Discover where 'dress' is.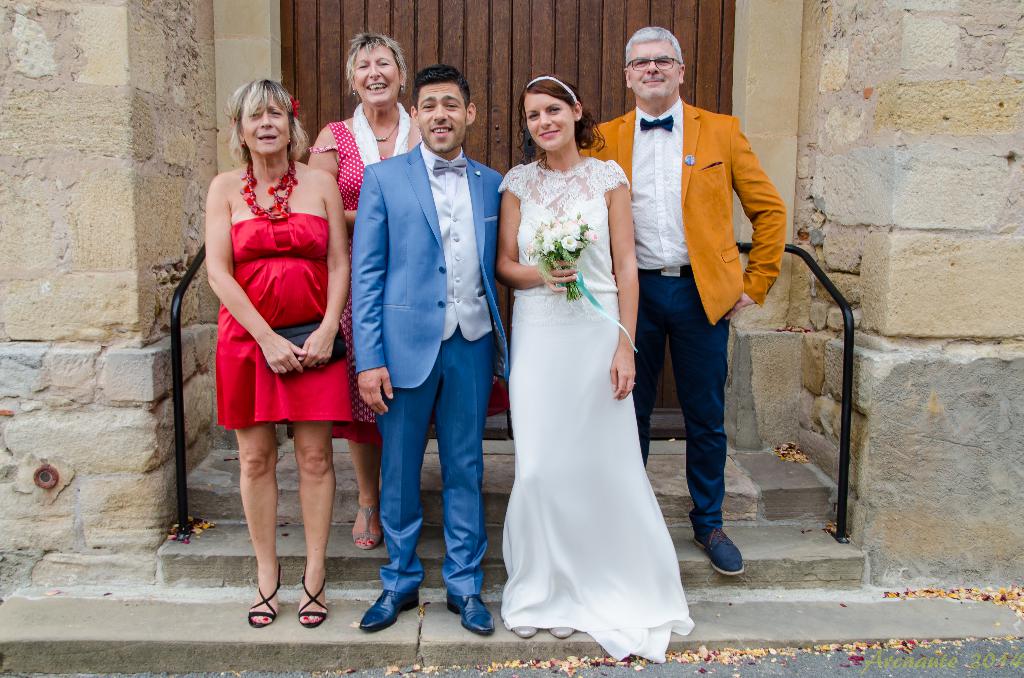
Discovered at (left=216, top=214, right=353, bottom=429).
